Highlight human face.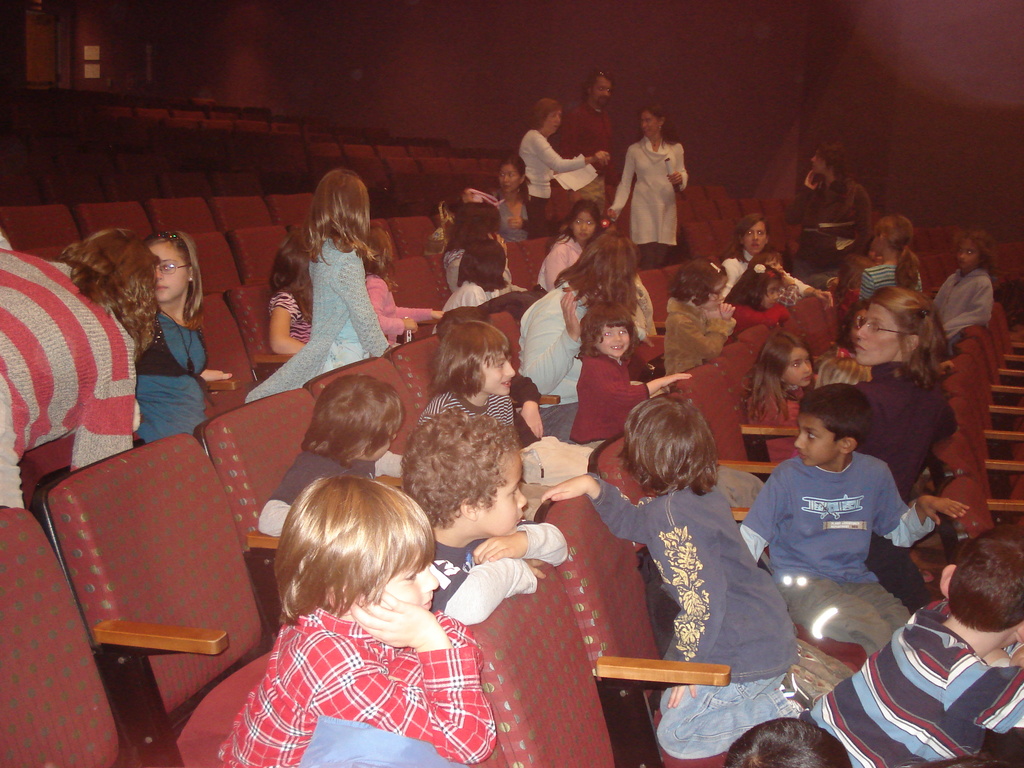
Highlighted region: [642, 115, 659, 132].
